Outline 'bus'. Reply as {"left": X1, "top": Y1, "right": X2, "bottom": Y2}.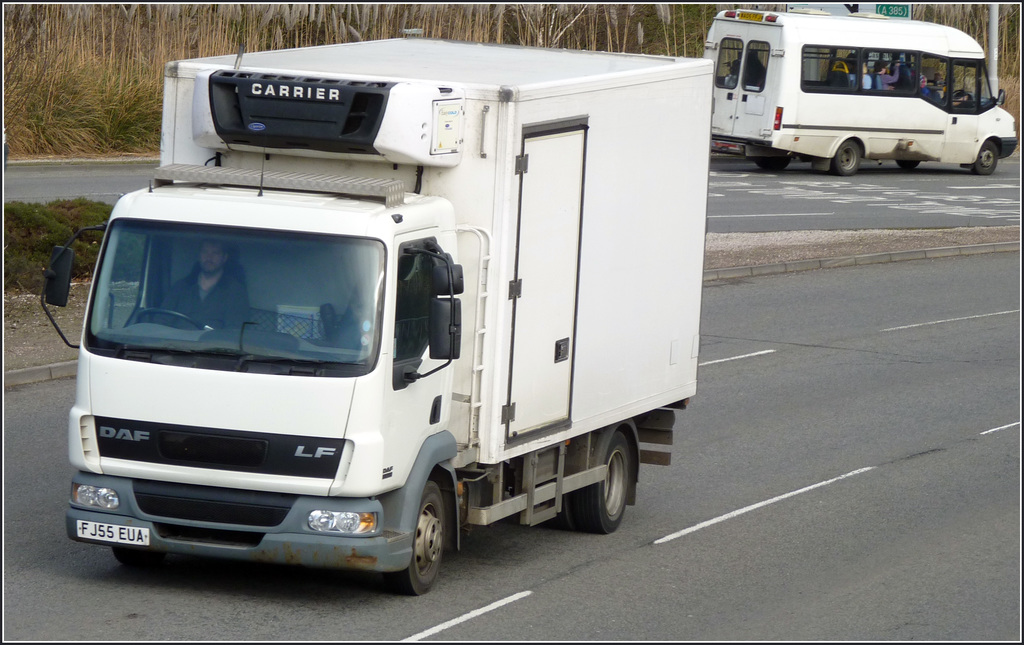
{"left": 701, "top": 4, "right": 1023, "bottom": 175}.
